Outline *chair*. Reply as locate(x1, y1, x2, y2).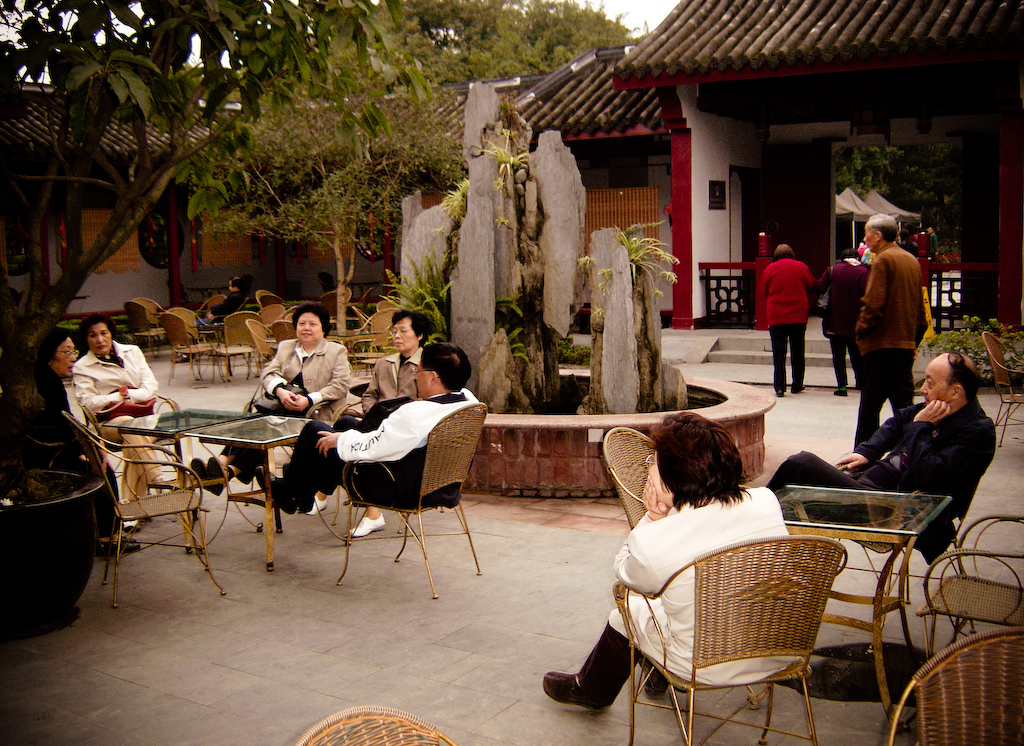
locate(315, 391, 481, 596).
